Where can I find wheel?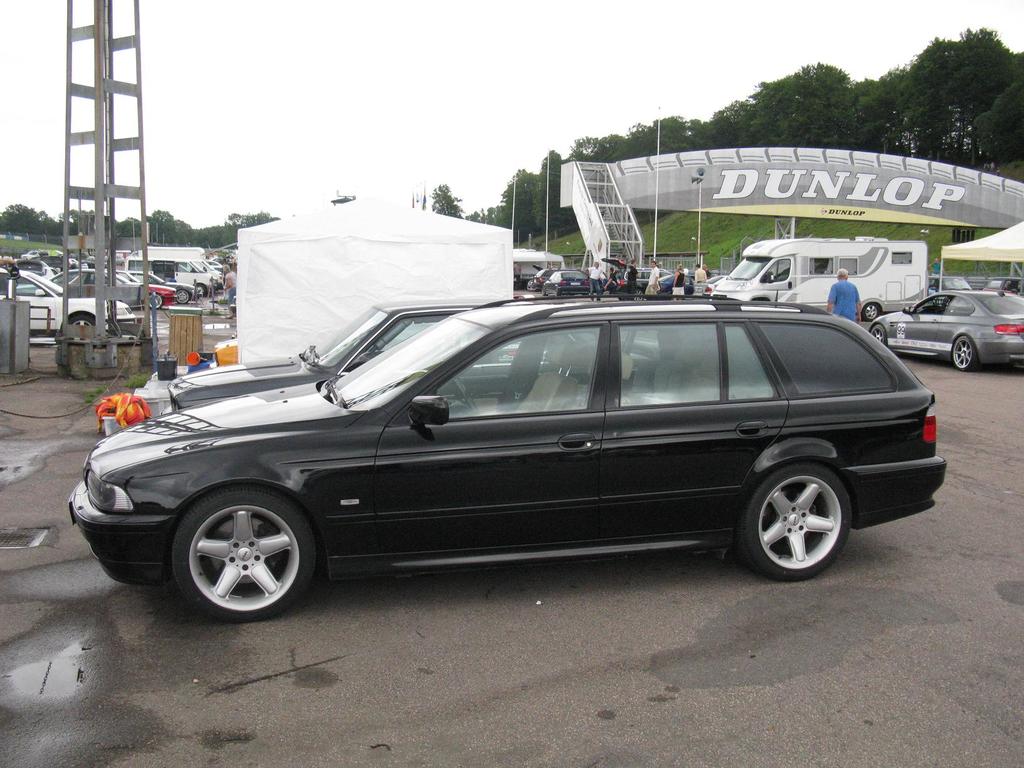
You can find it at detection(156, 490, 313, 621).
